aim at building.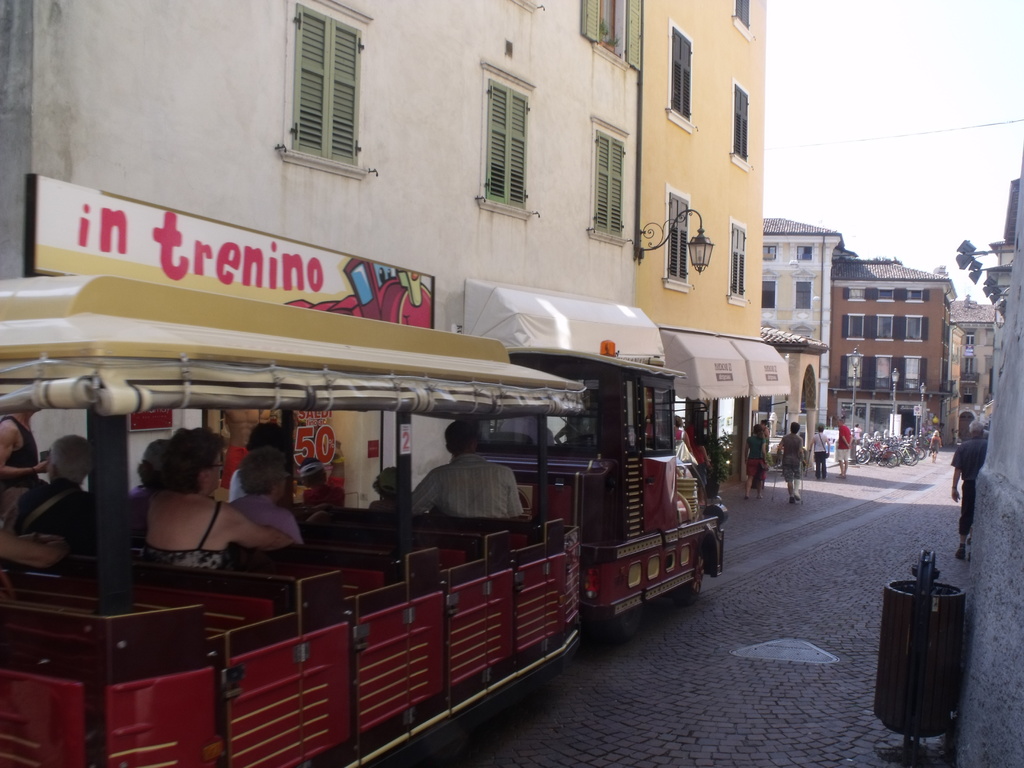
Aimed at crop(830, 254, 959, 439).
